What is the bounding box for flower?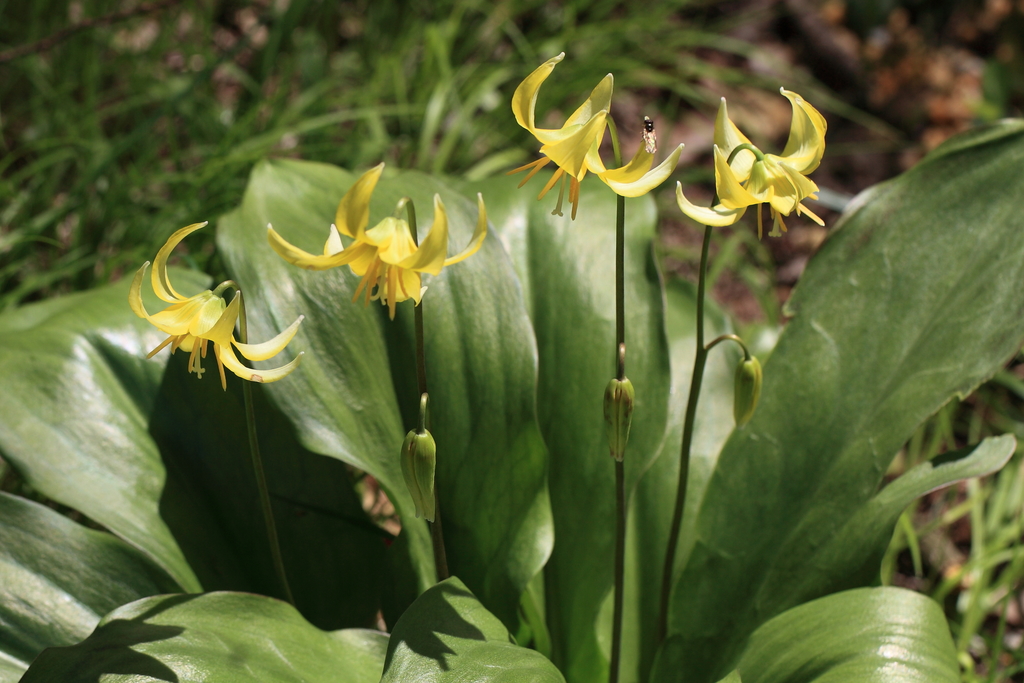
l=696, t=79, r=834, b=232.
